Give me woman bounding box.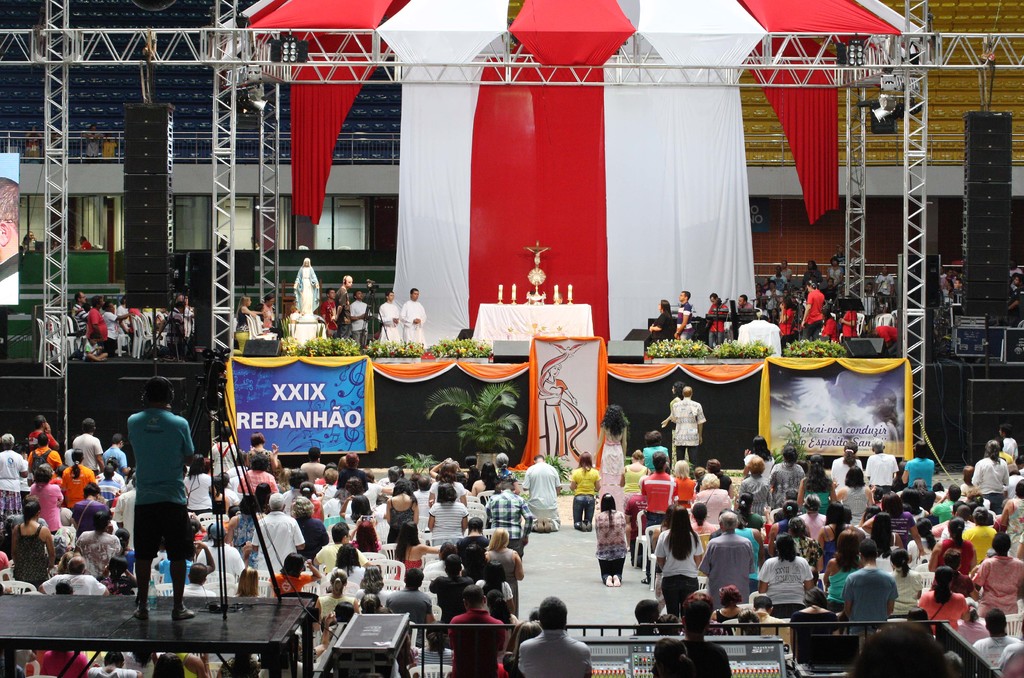
pyautogui.locateOnScreen(708, 585, 745, 622).
